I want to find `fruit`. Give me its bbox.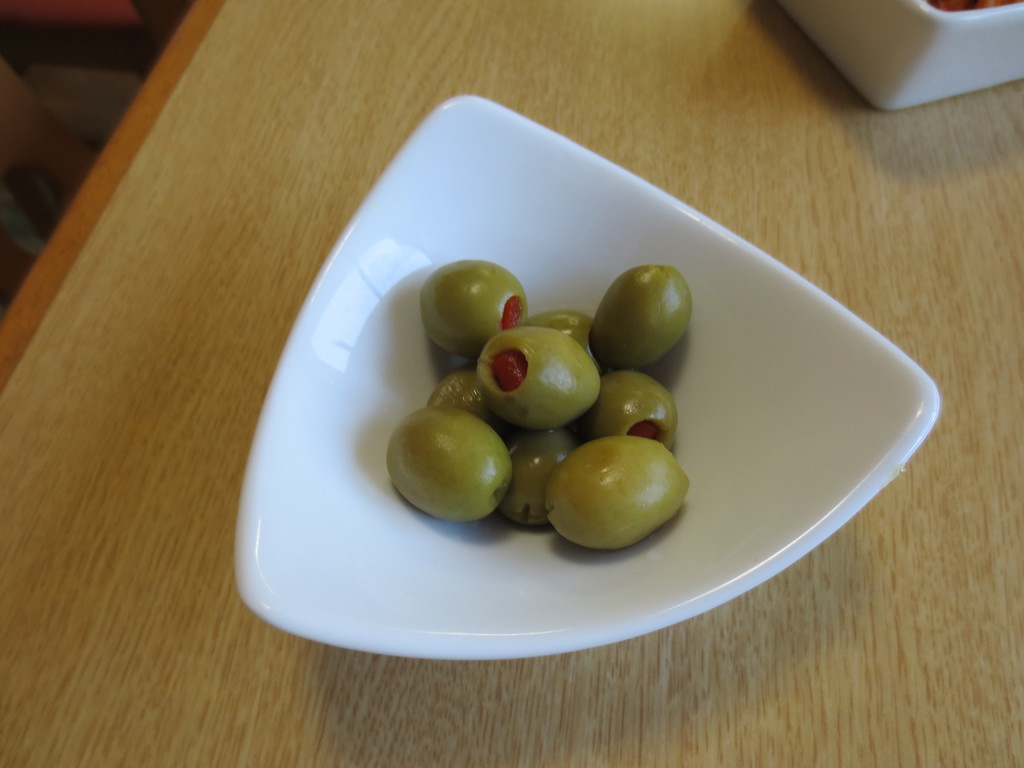
[587, 265, 690, 372].
